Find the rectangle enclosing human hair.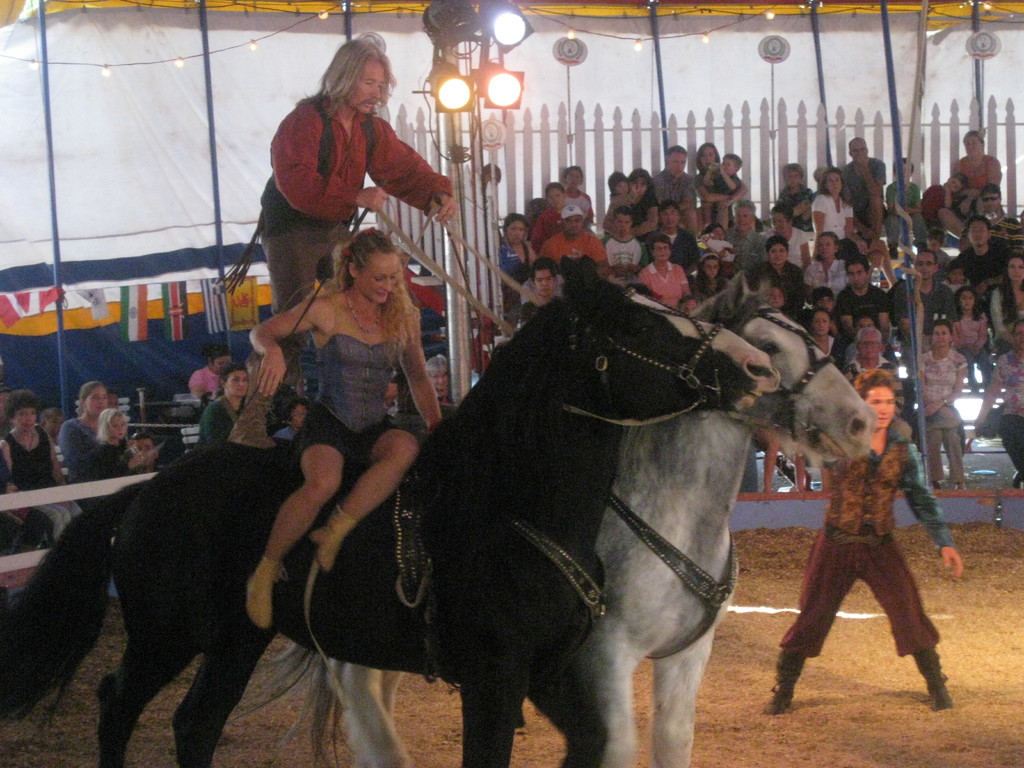
x1=966 y1=212 x2=991 y2=230.
